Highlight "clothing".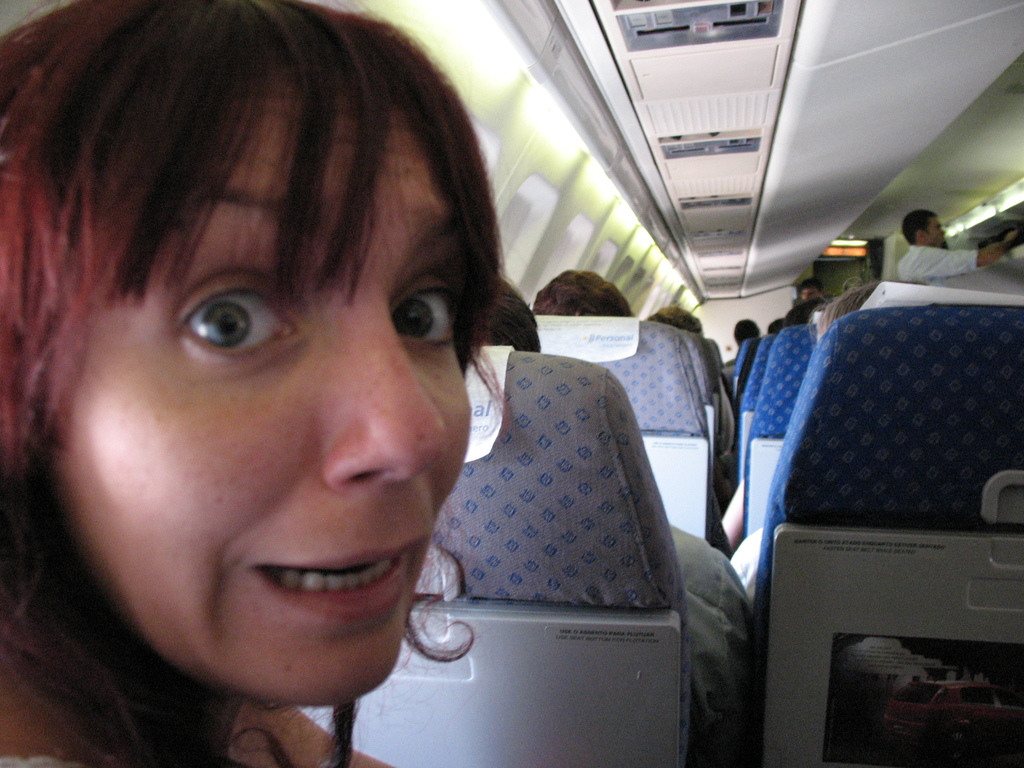
Highlighted region: l=665, t=522, r=753, b=767.
